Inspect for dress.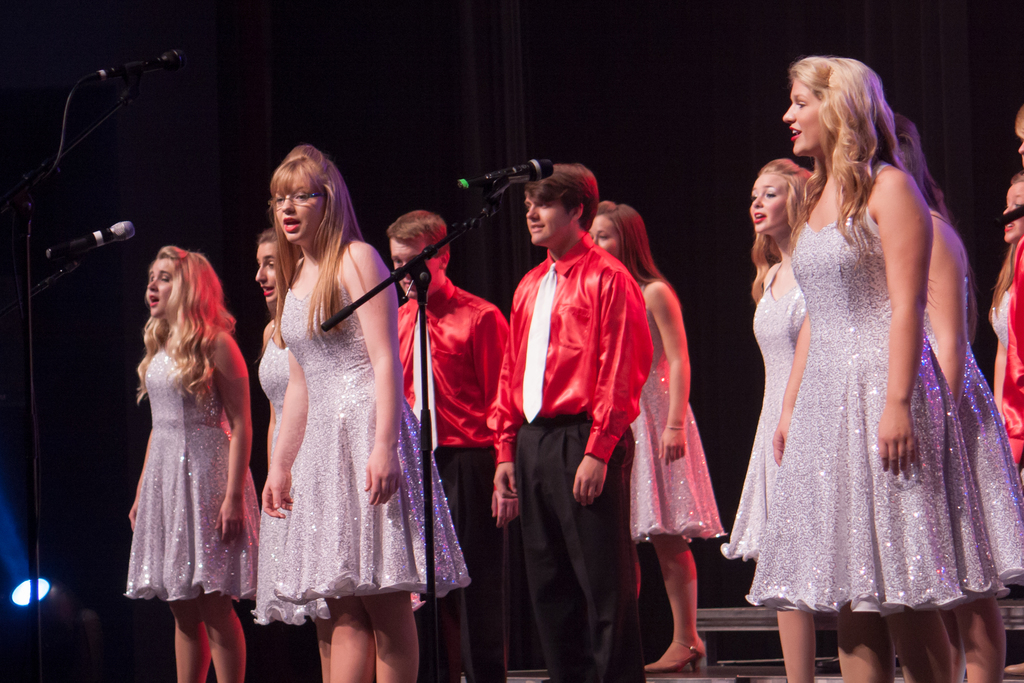
Inspection: select_region(749, 136, 992, 613).
